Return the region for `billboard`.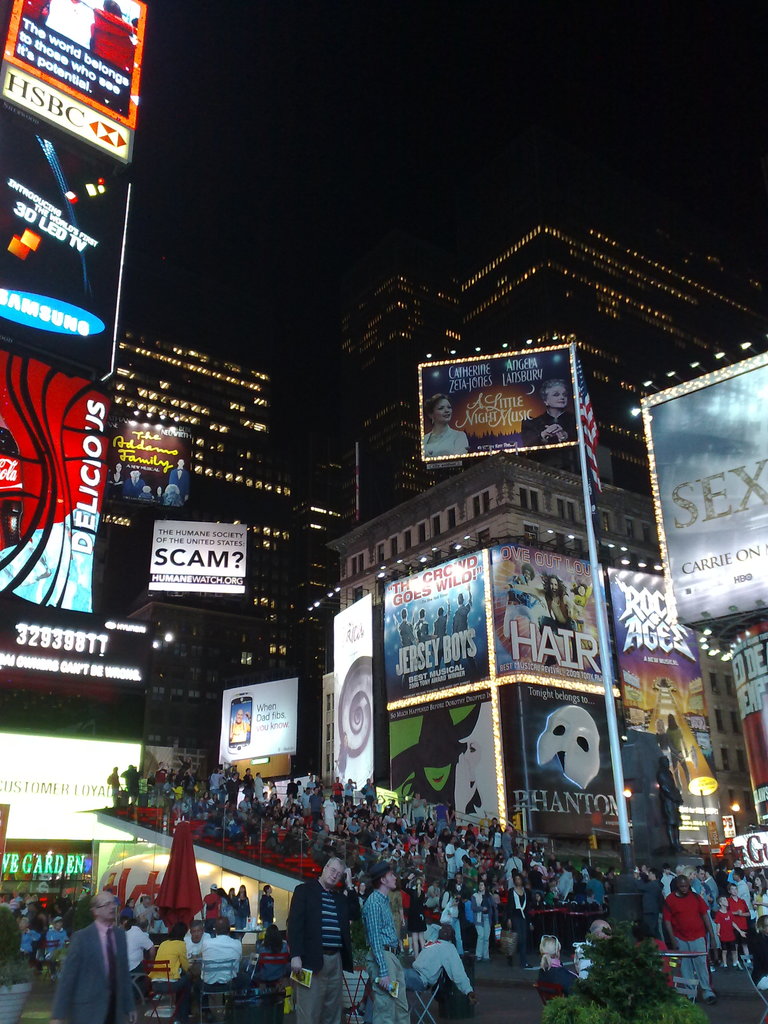
<bbox>0, 102, 133, 372</bbox>.
